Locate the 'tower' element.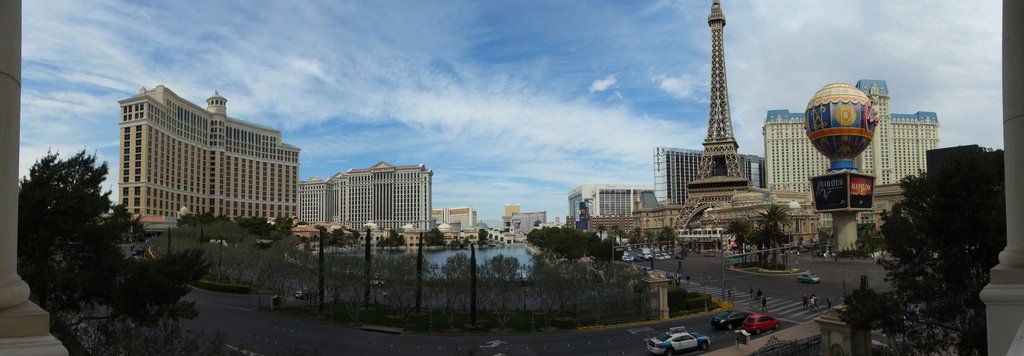
Element bbox: 673:3:772:205.
